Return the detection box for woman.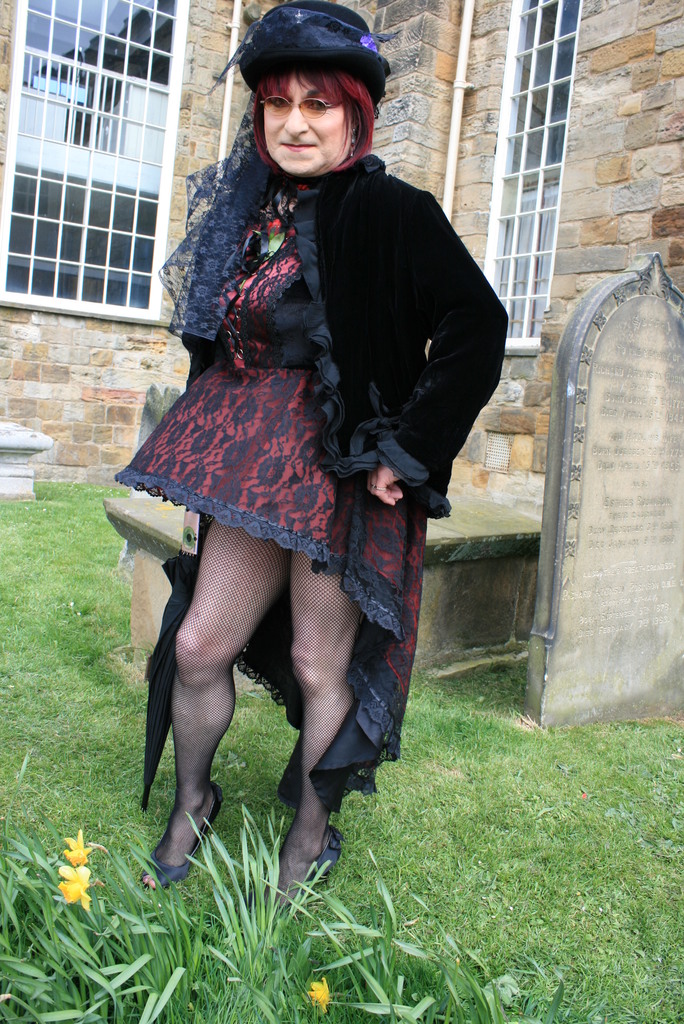
x1=129, y1=8, x2=513, y2=660.
